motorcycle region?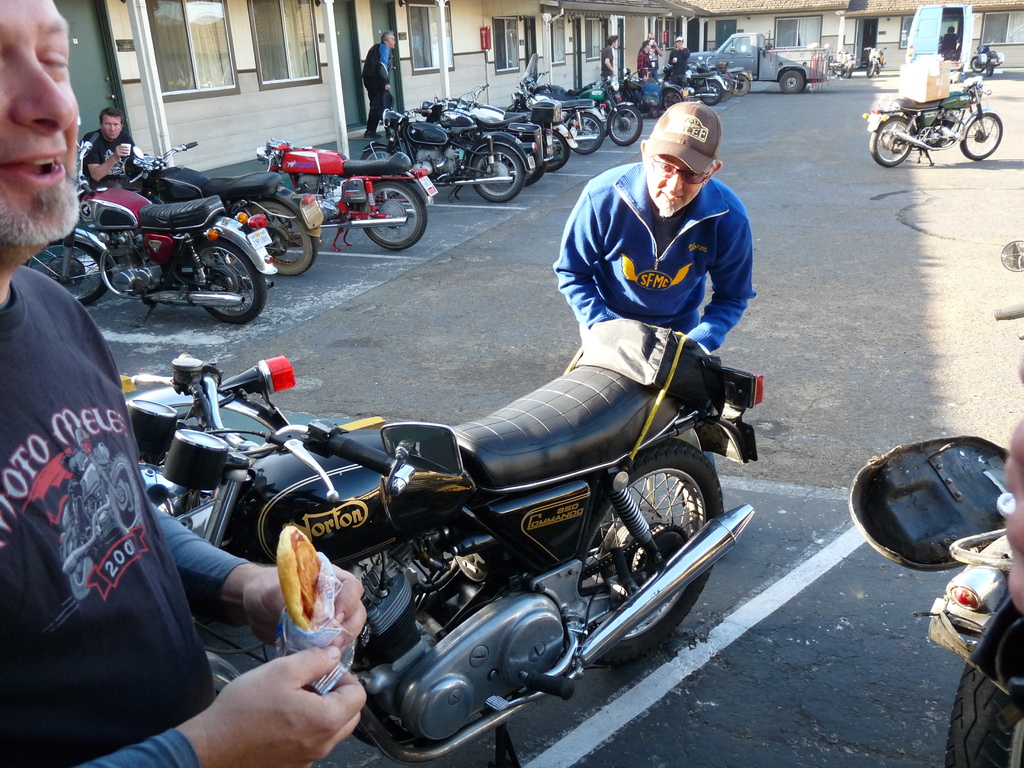
region(663, 72, 725, 108)
